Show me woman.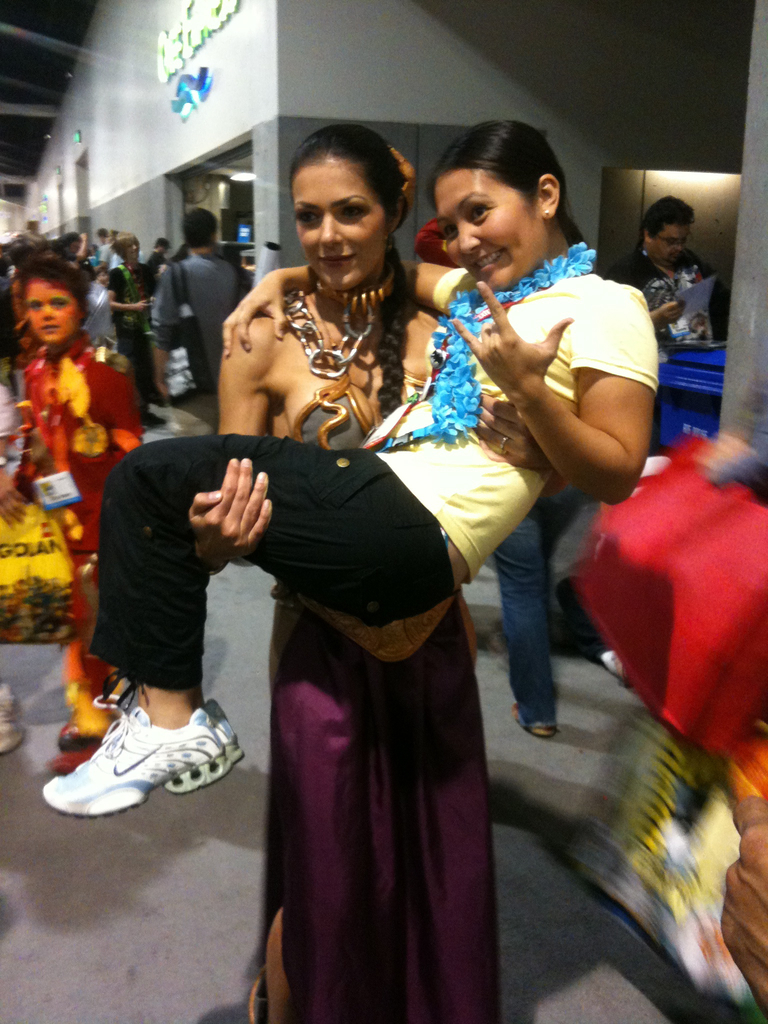
woman is here: bbox(100, 226, 119, 280).
